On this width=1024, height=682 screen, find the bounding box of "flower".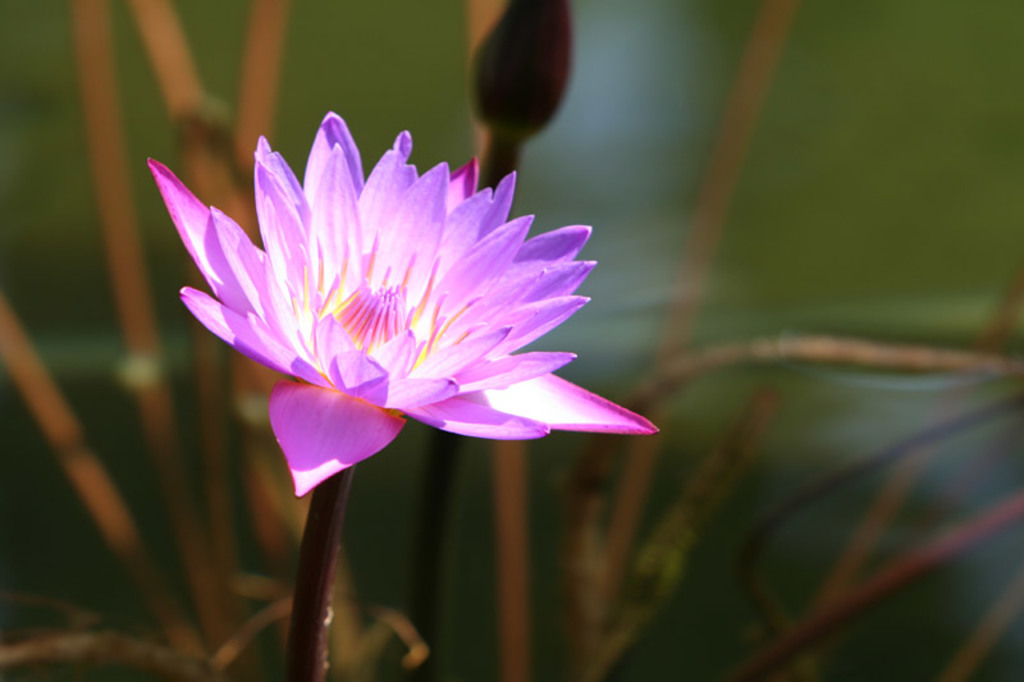
Bounding box: rect(145, 118, 655, 504).
